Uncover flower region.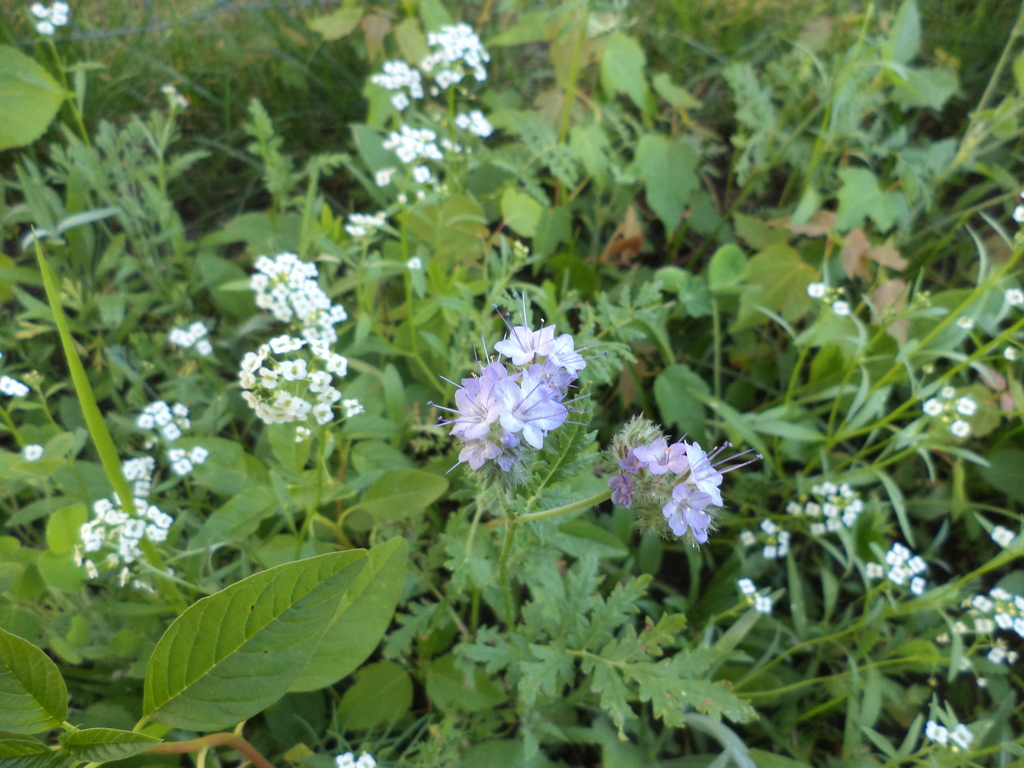
Uncovered: Rect(1011, 193, 1023, 221).
